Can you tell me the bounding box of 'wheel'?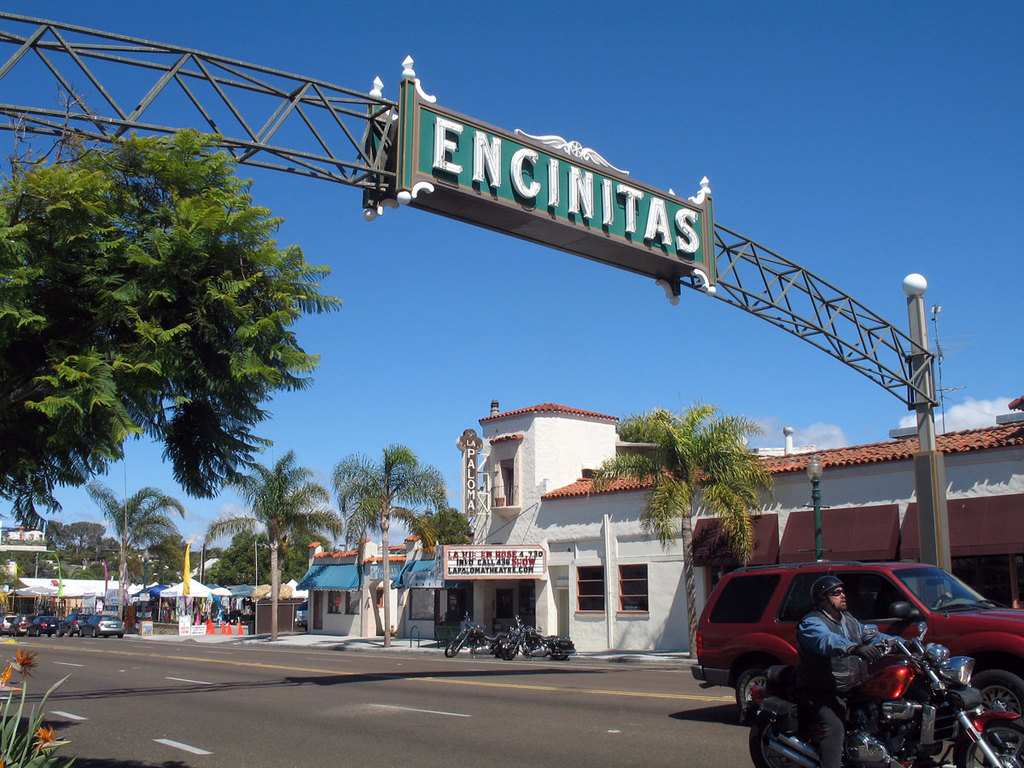
(91, 628, 100, 640).
